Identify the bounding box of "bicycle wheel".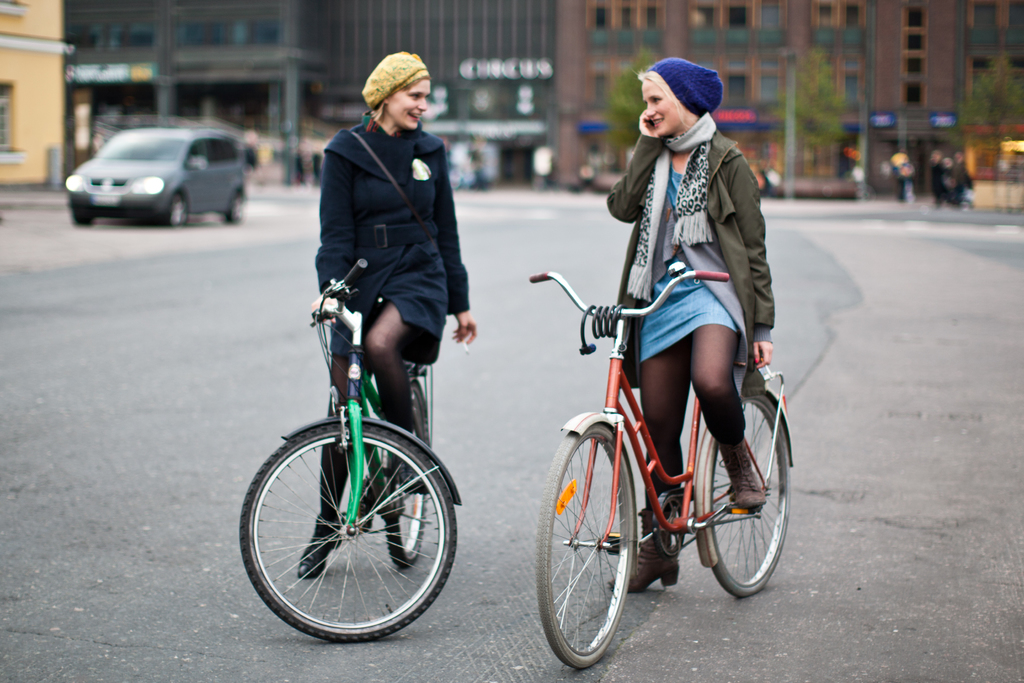
x1=692, y1=384, x2=792, y2=600.
